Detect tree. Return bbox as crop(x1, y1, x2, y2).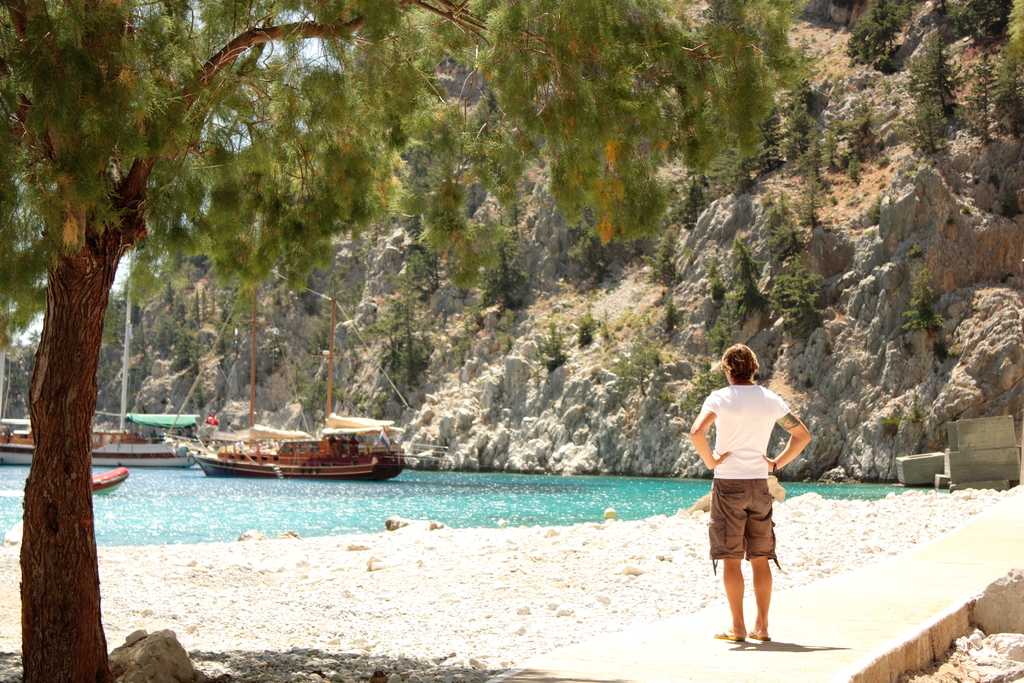
crop(960, 0, 1012, 51).
